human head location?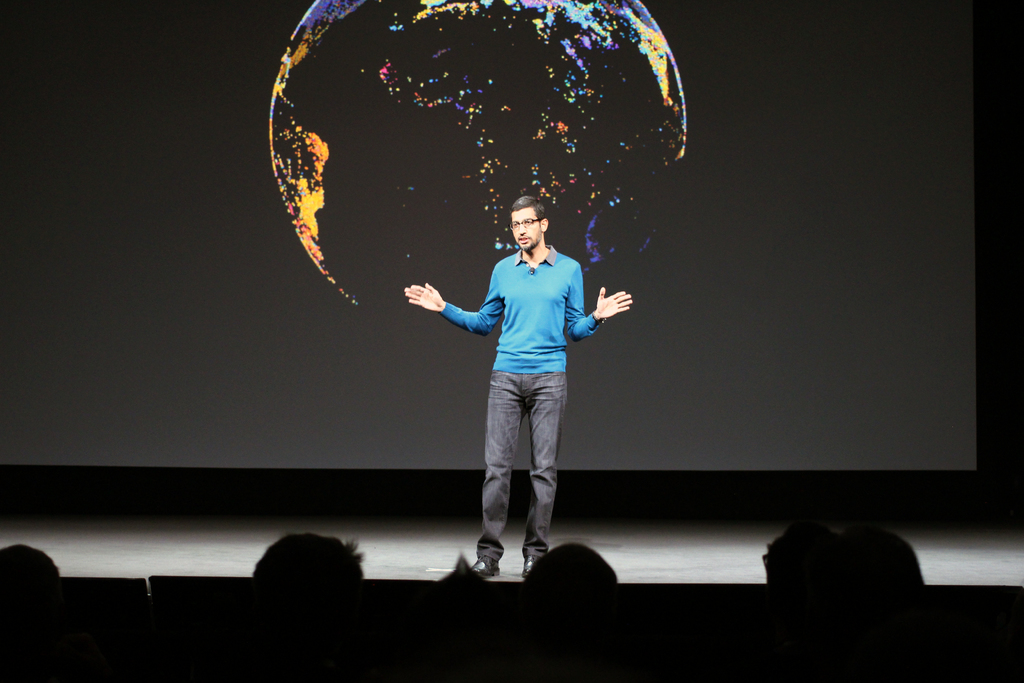
bbox=(522, 541, 621, 656)
